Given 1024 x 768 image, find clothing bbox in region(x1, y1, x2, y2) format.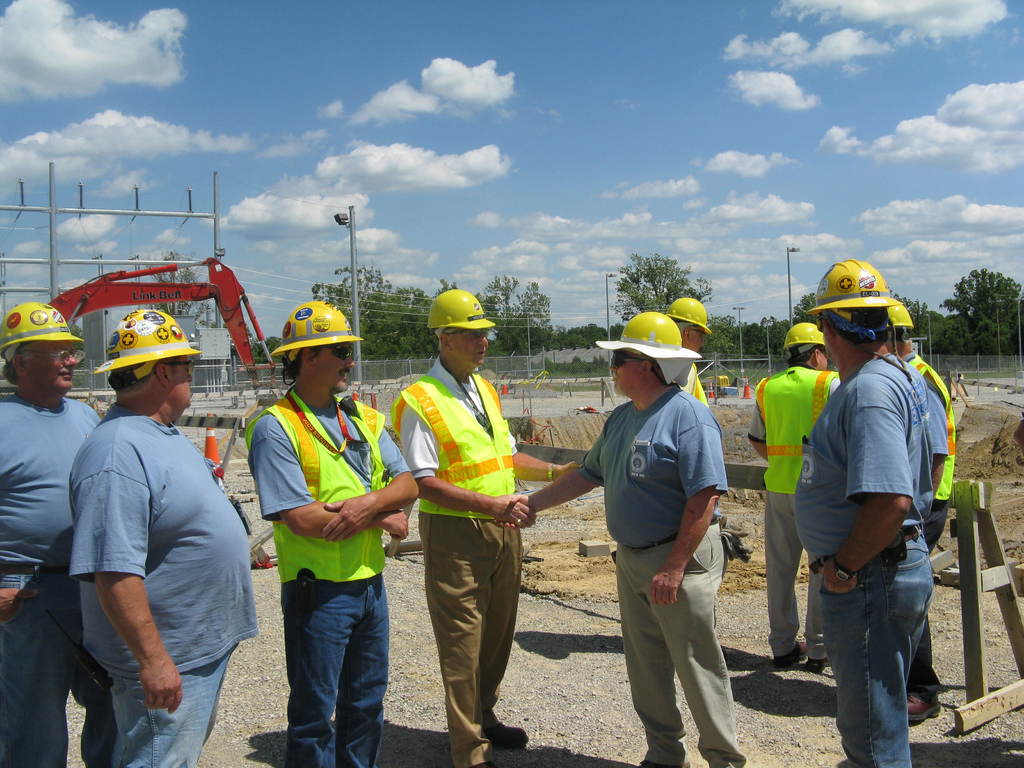
region(244, 383, 410, 767).
